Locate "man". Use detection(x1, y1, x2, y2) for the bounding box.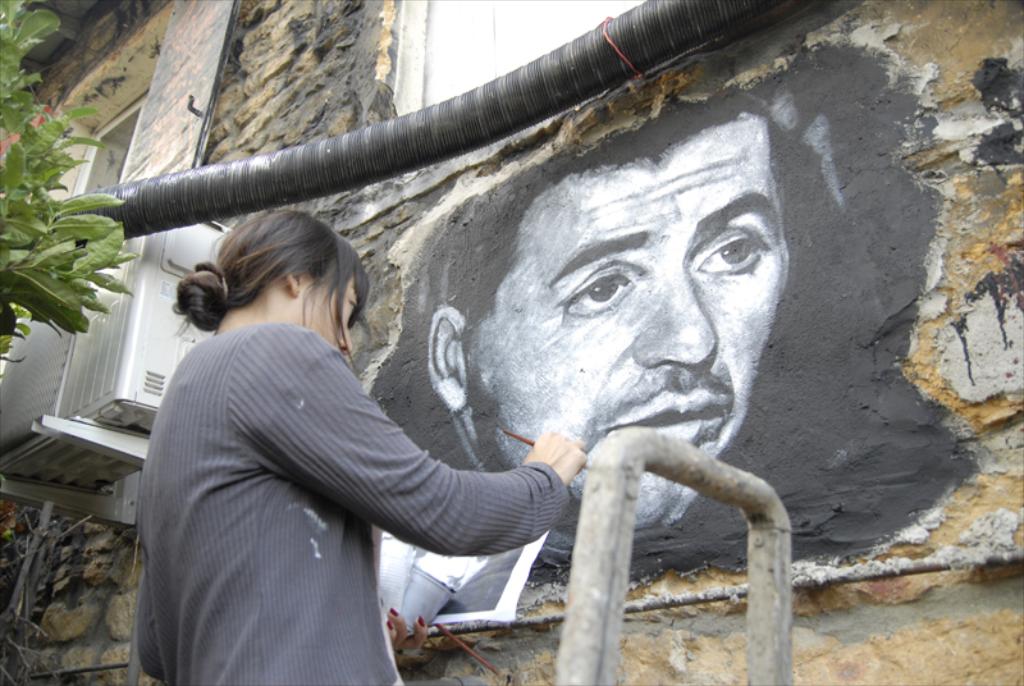
detection(366, 37, 982, 593).
